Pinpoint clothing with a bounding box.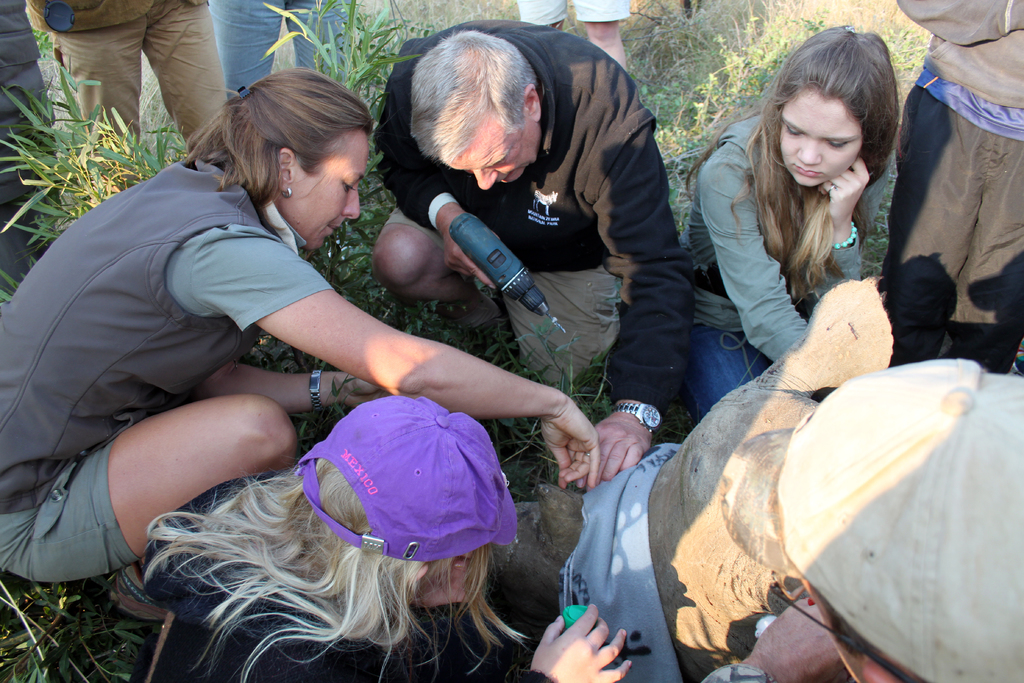
31,0,239,156.
